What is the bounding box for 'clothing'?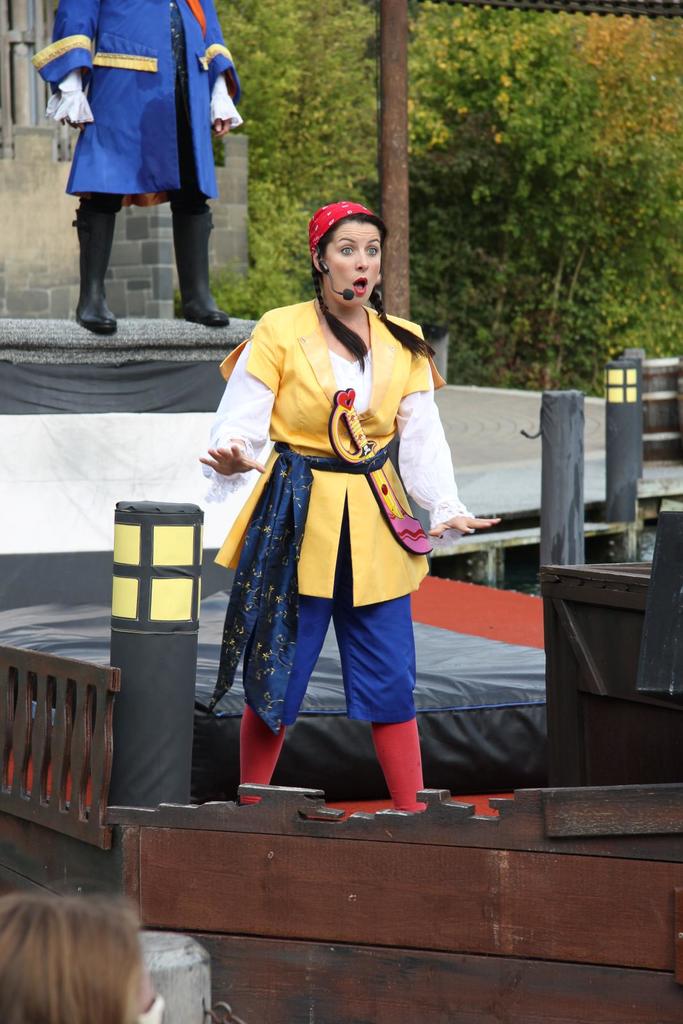
(28,0,249,214).
